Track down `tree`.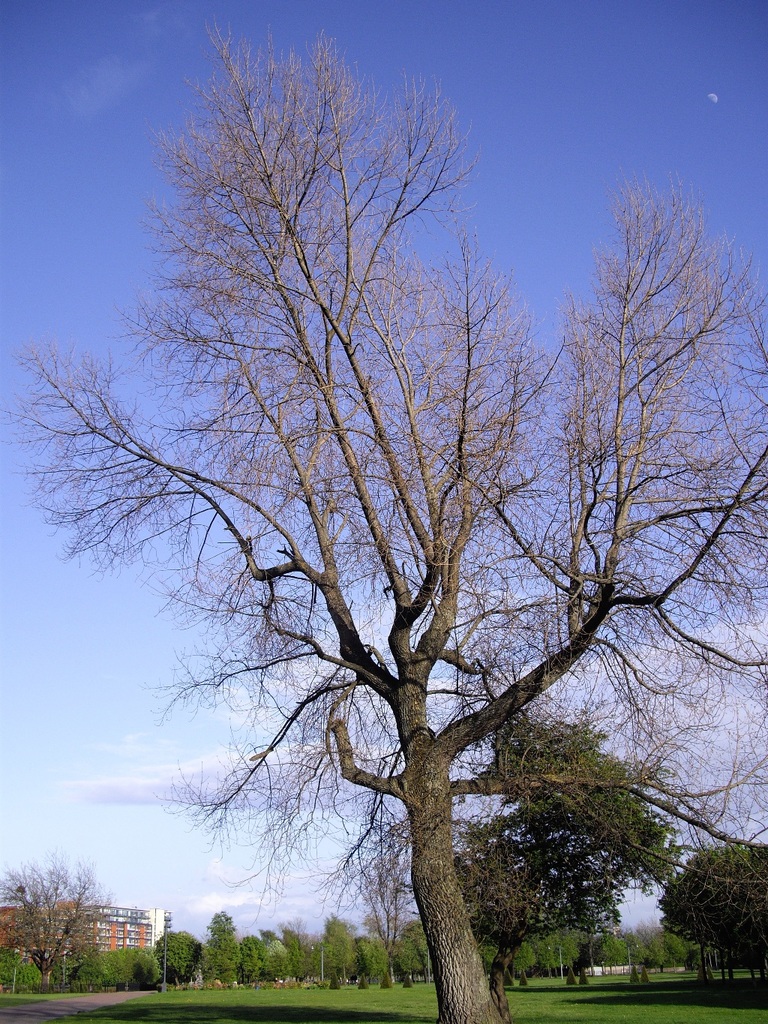
Tracked to x1=356 y1=919 x2=382 y2=995.
